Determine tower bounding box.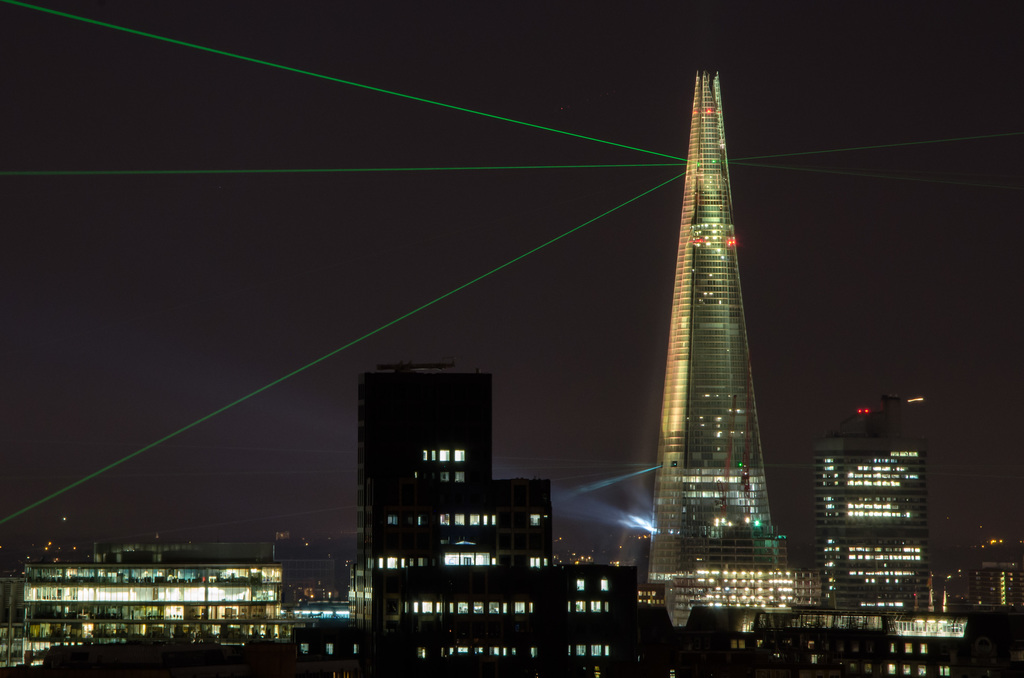
Determined: (611, 48, 815, 597).
